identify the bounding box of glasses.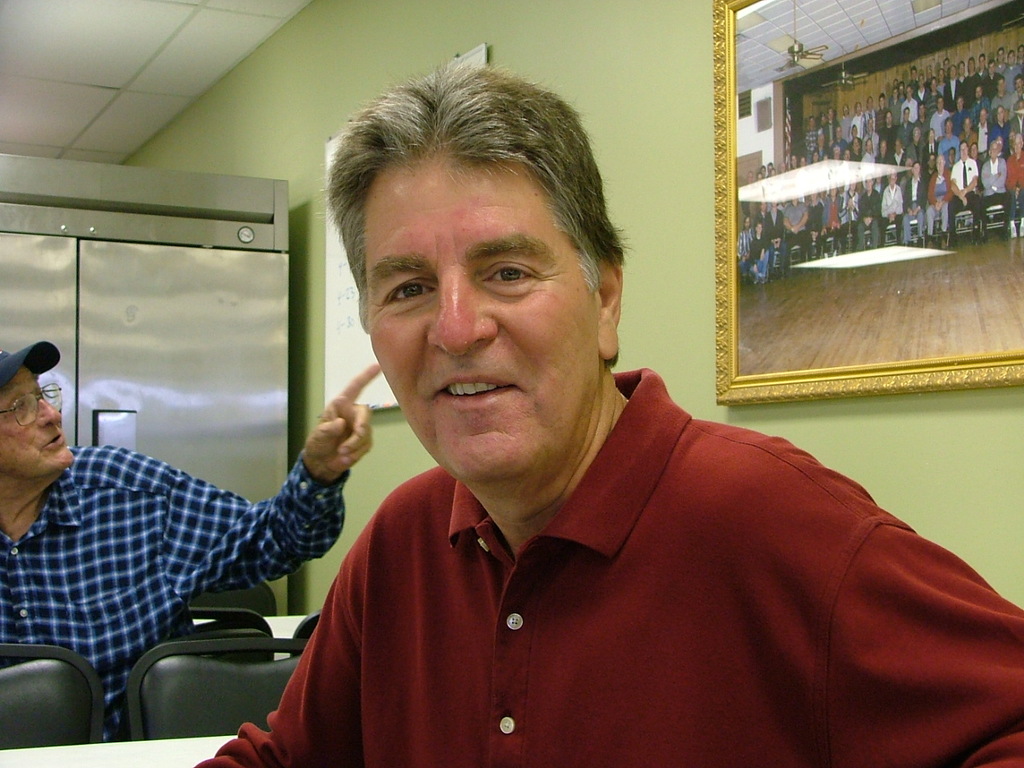
x1=0, y1=378, x2=61, y2=430.
